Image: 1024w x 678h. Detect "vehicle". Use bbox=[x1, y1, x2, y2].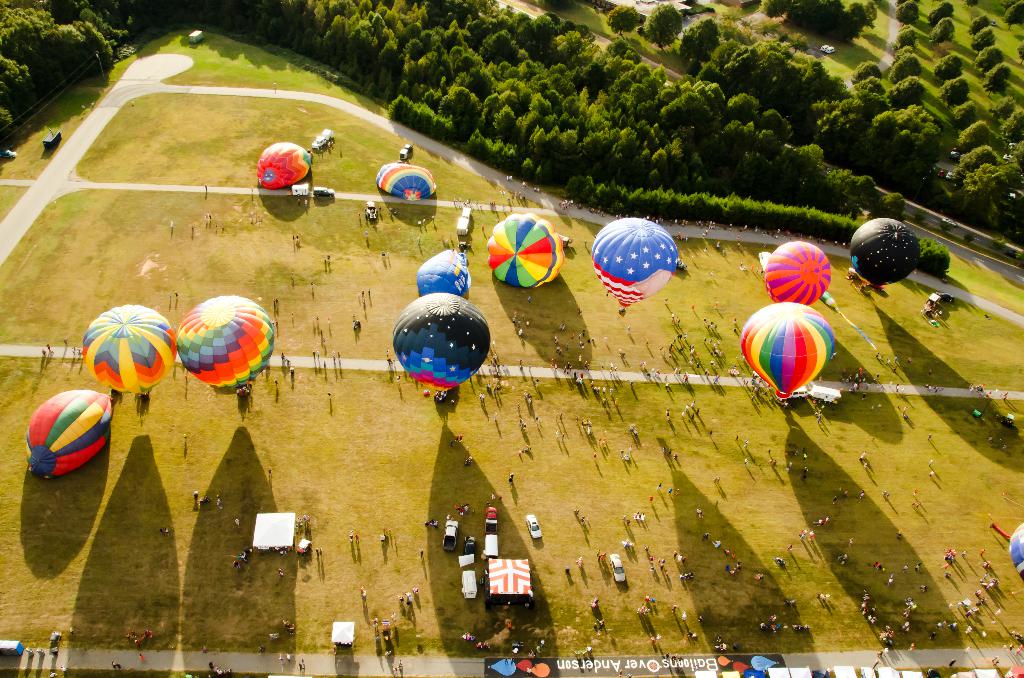
bbox=[454, 207, 470, 236].
